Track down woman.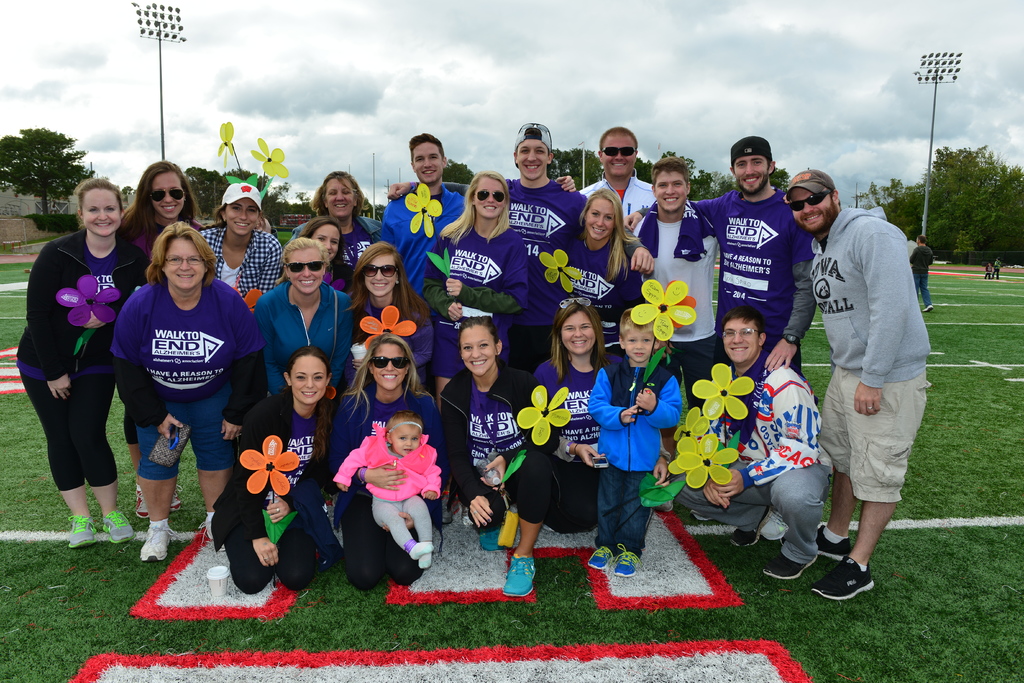
Tracked to [200, 182, 281, 309].
